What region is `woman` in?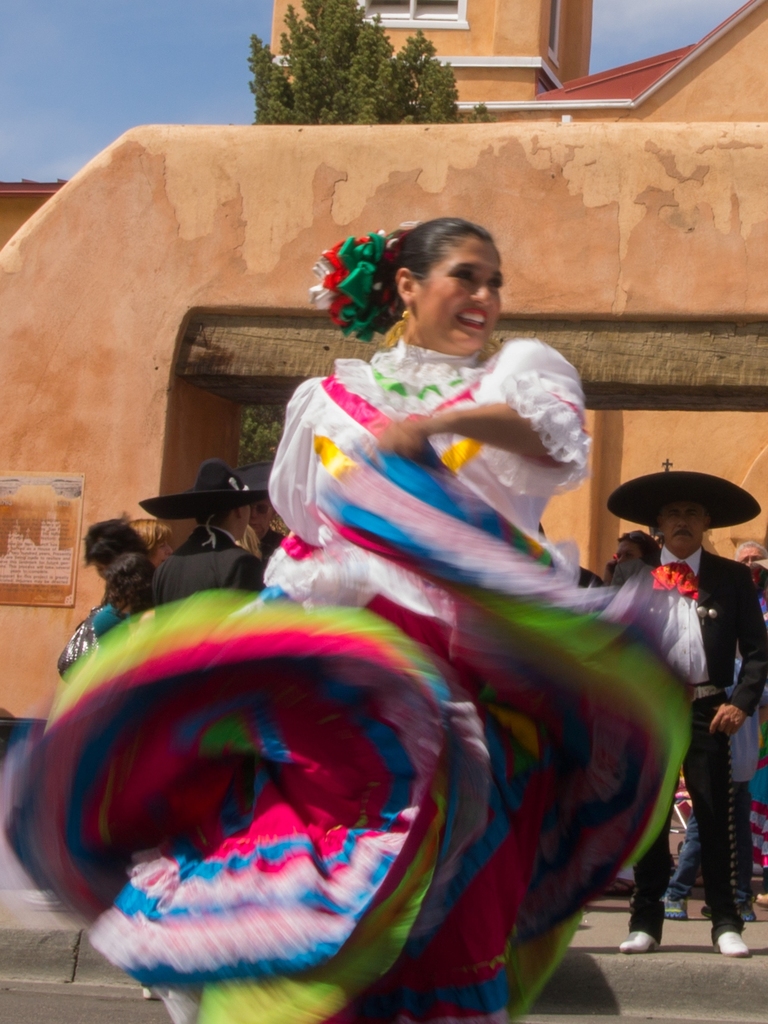
{"x1": 260, "y1": 219, "x2": 588, "y2": 1023}.
